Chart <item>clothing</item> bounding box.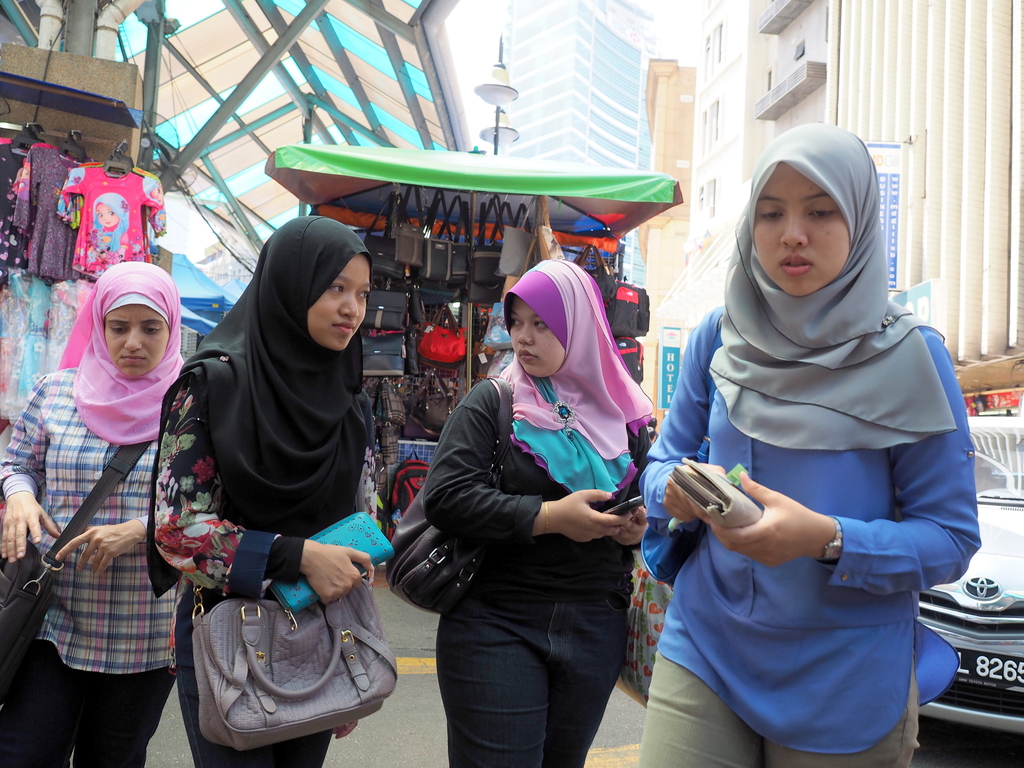
Charted: x1=422 y1=256 x2=659 y2=767.
